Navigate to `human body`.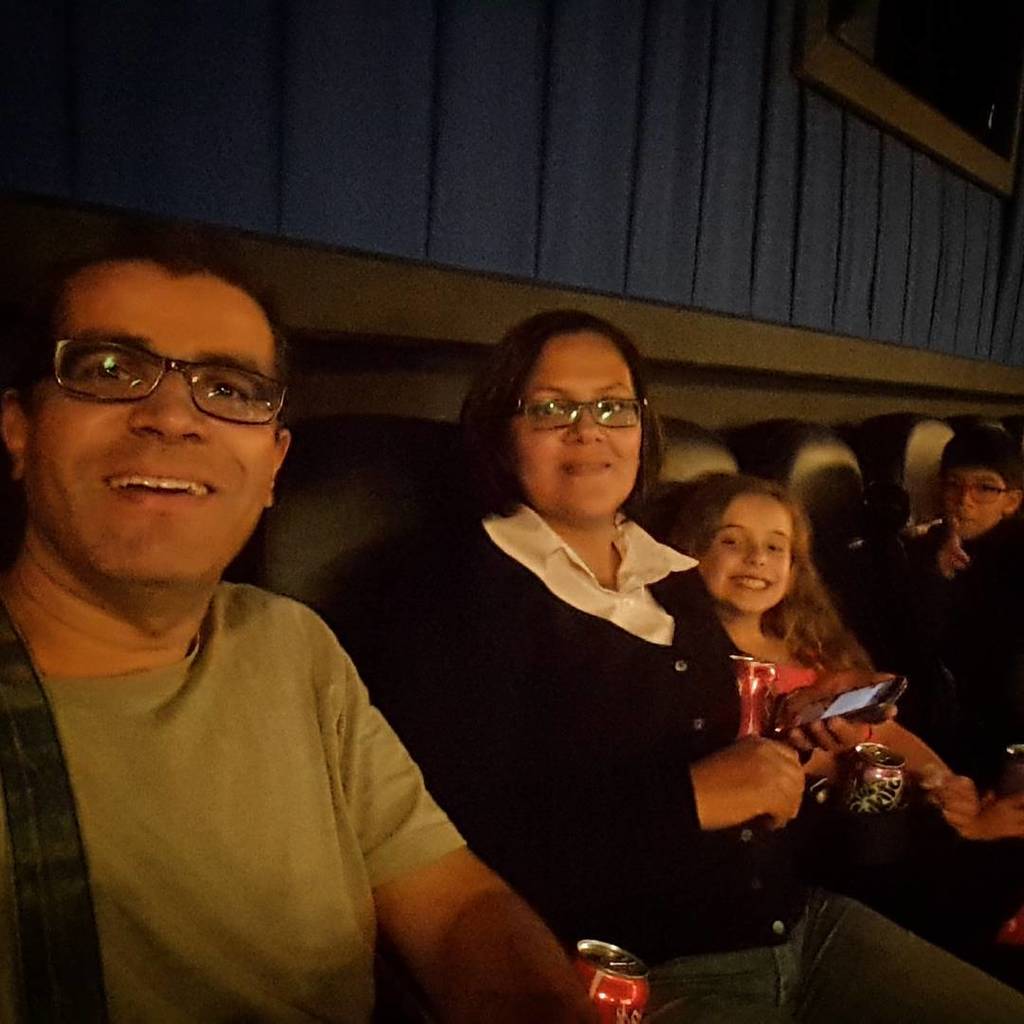
Navigation target: box(664, 477, 1023, 978).
